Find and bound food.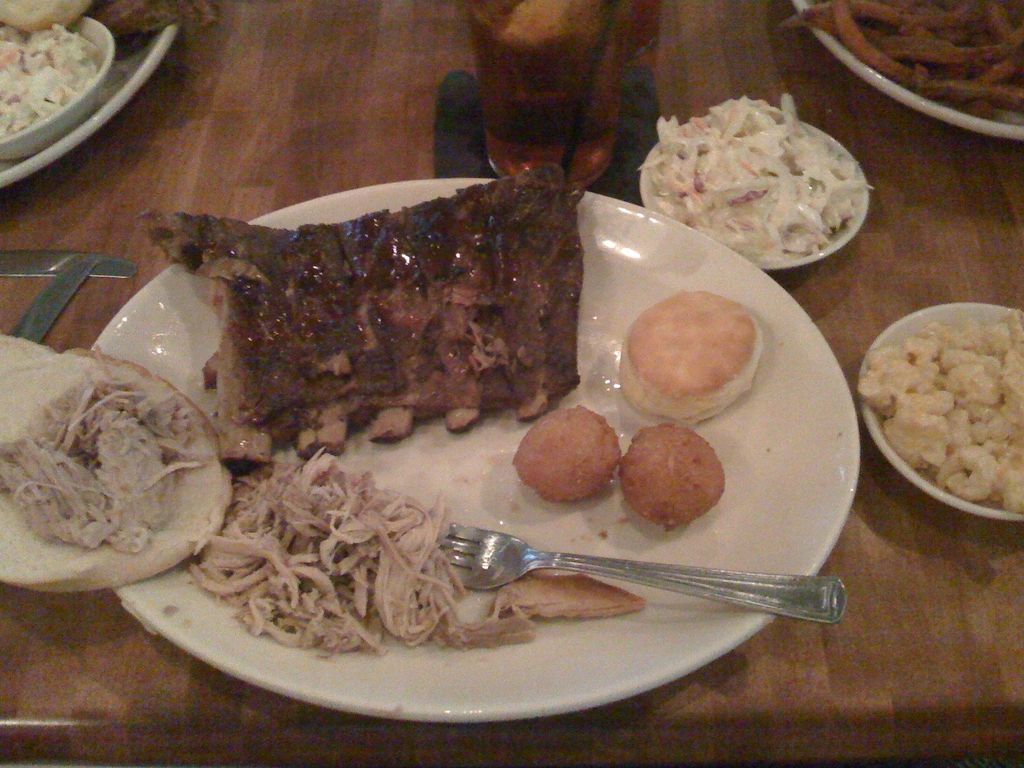
Bound: <box>186,444,646,664</box>.
